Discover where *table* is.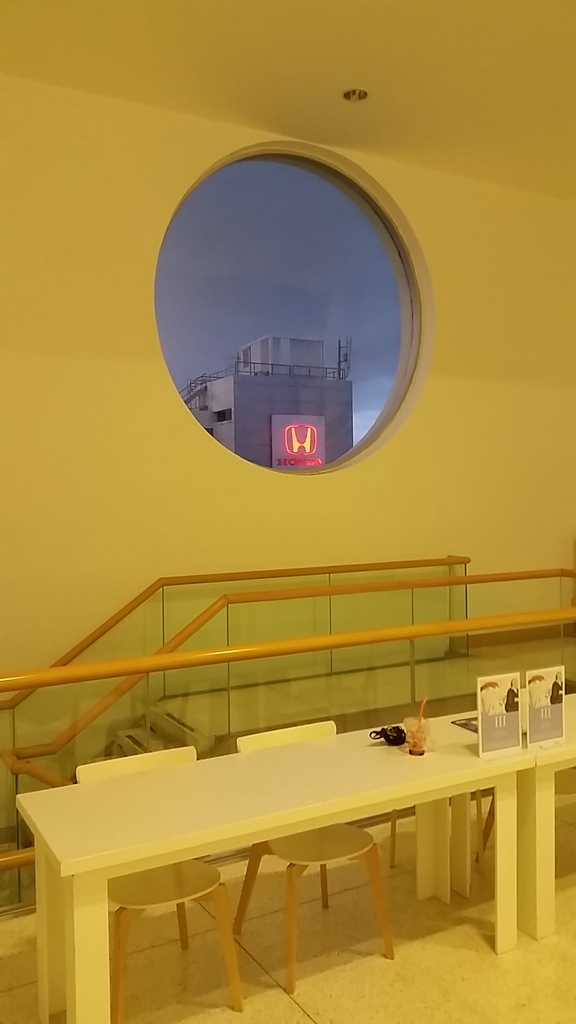
Discovered at [10,629,524,994].
